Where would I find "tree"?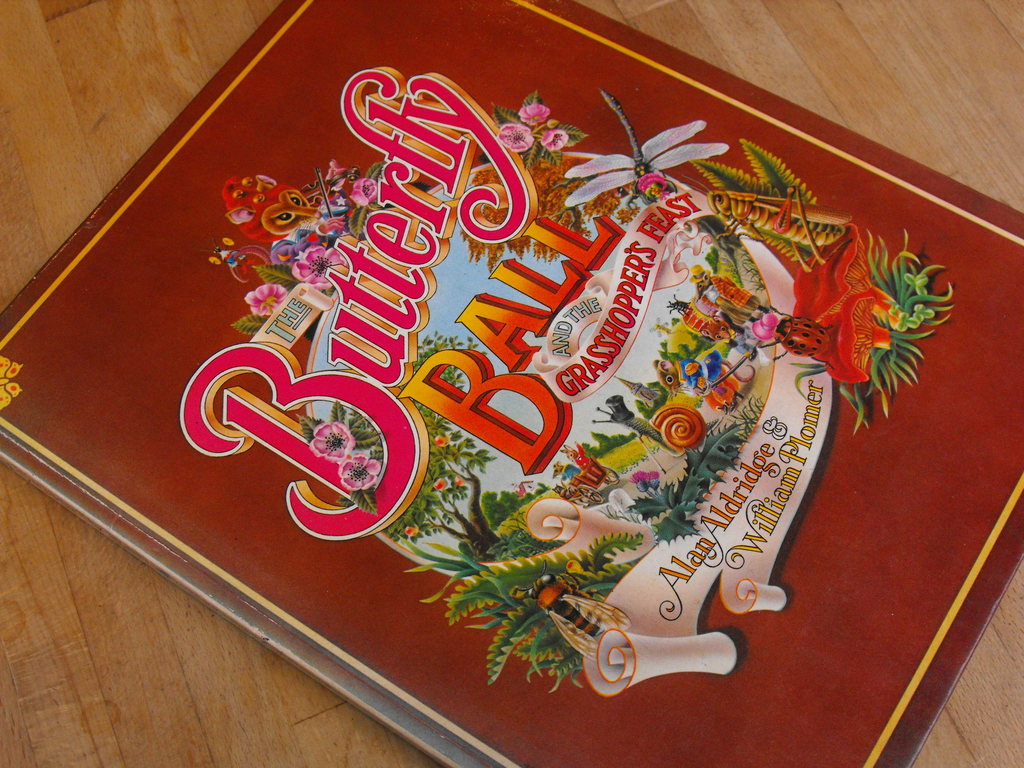
At {"x1": 385, "y1": 328, "x2": 510, "y2": 544}.
